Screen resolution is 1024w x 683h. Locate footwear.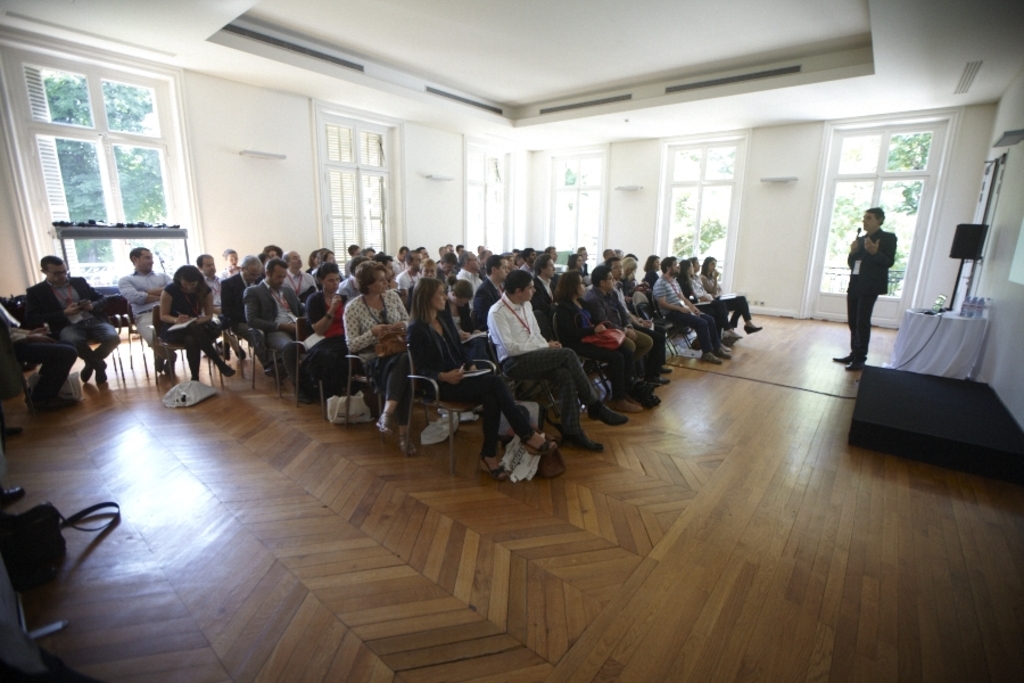
detection(93, 365, 107, 382).
